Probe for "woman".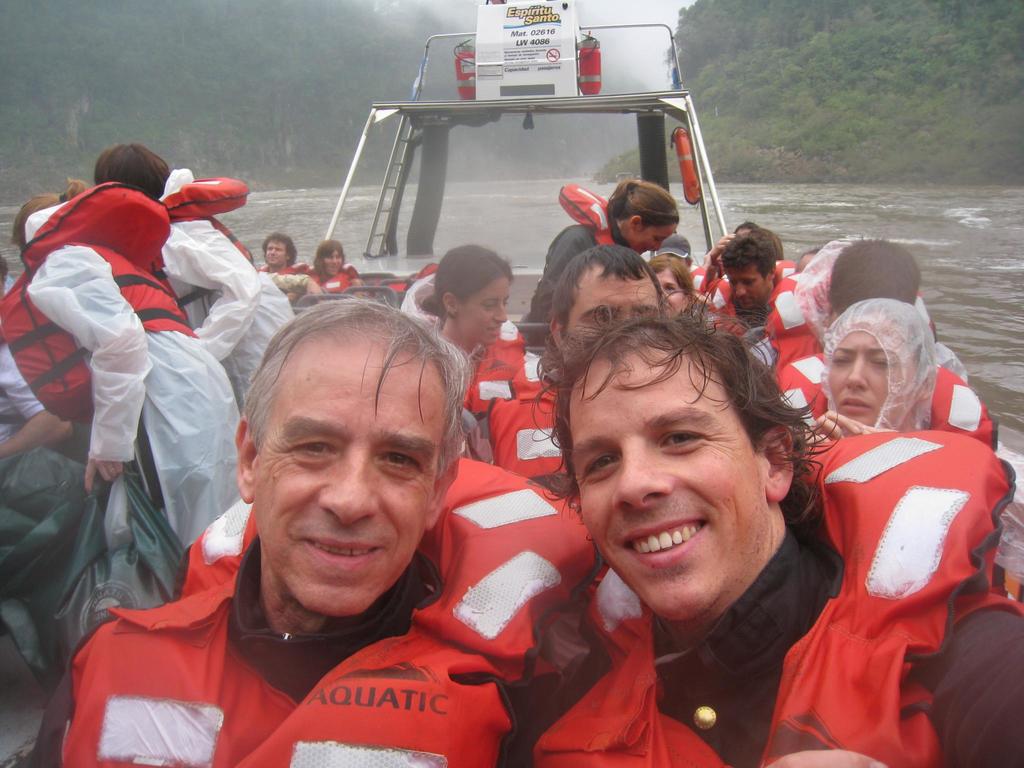
Probe result: detection(300, 238, 360, 304).
